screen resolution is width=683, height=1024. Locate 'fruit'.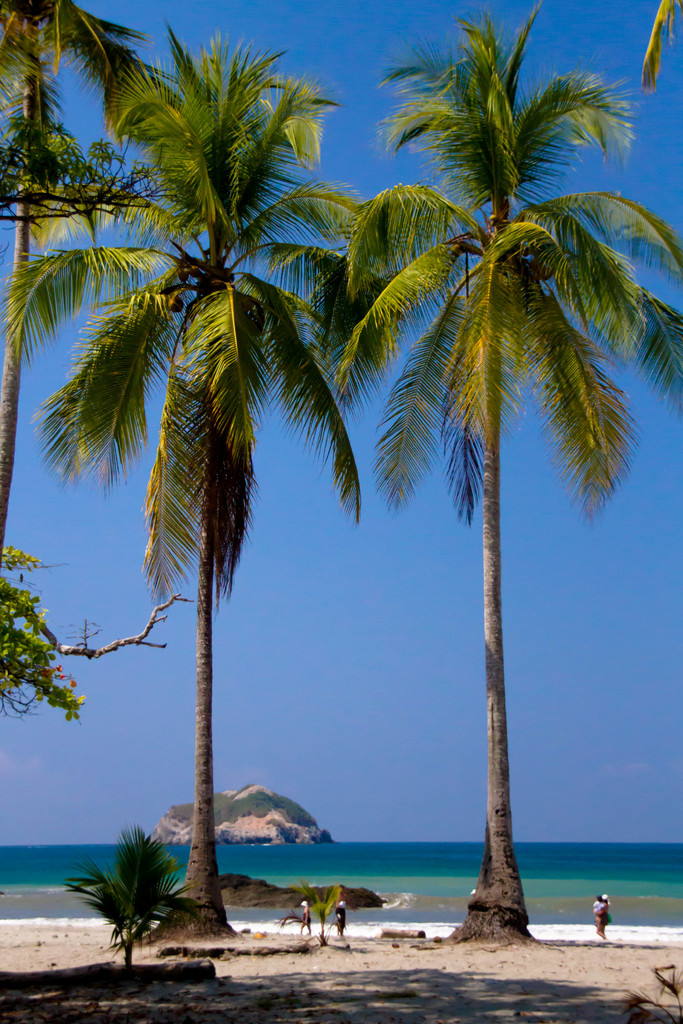
l=167, t=290, r=184, b=309.
